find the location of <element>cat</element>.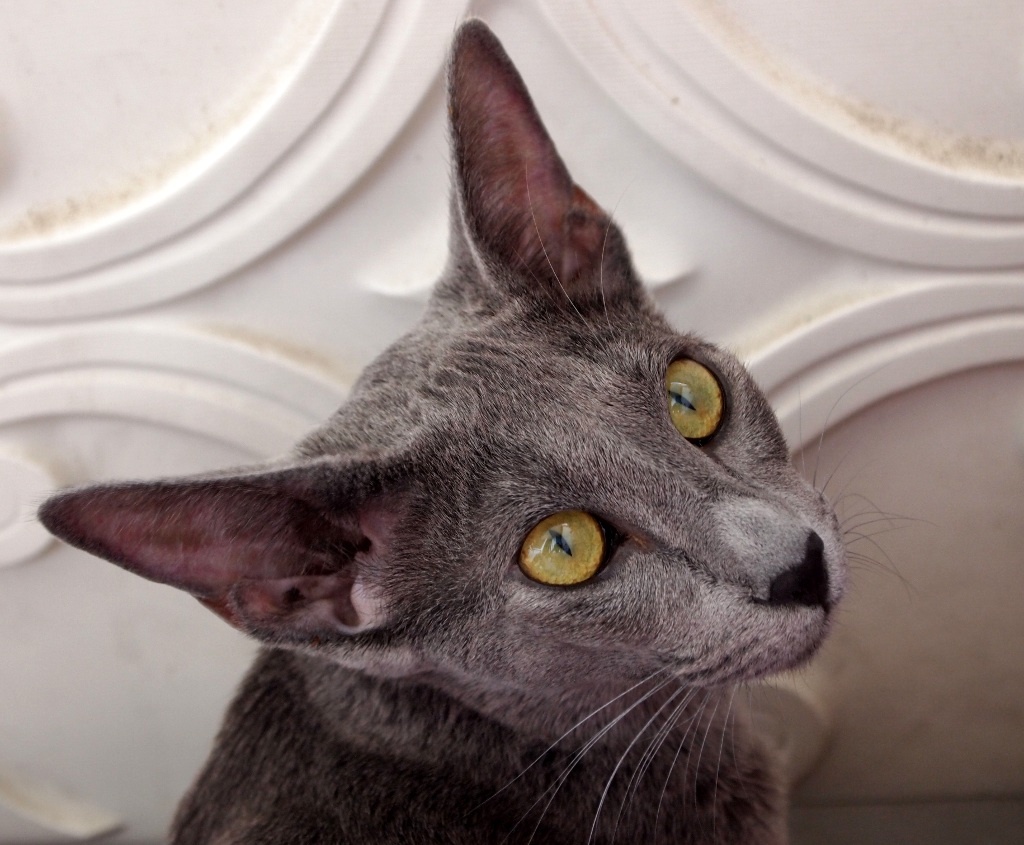
Location: select_region(31, 16, 939, 844).
